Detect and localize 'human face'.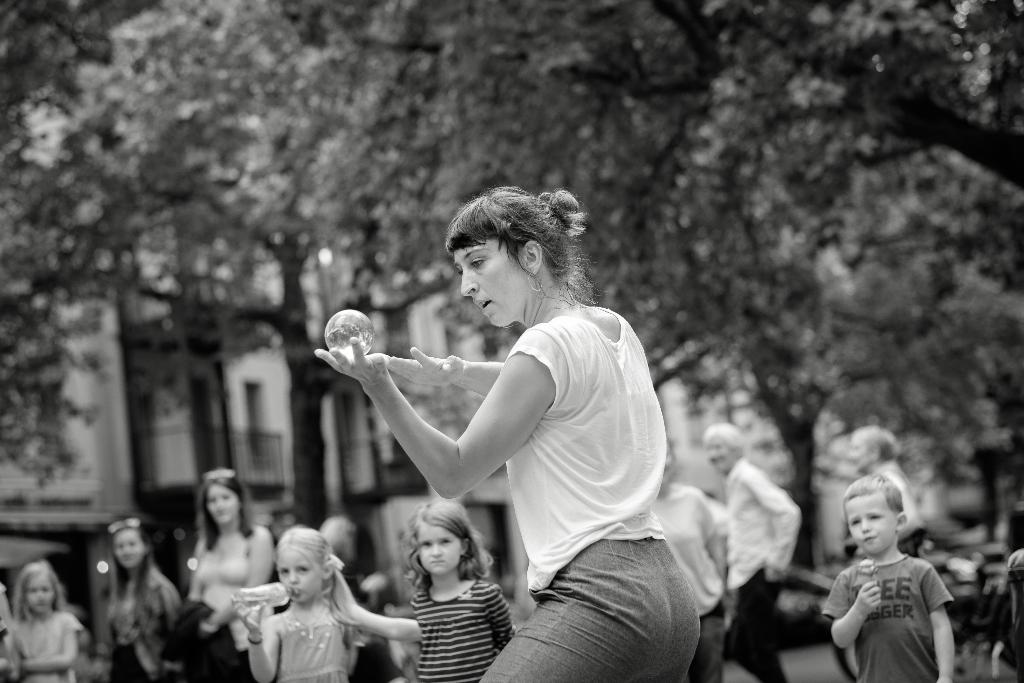
Localized at (451,240,536,331).
